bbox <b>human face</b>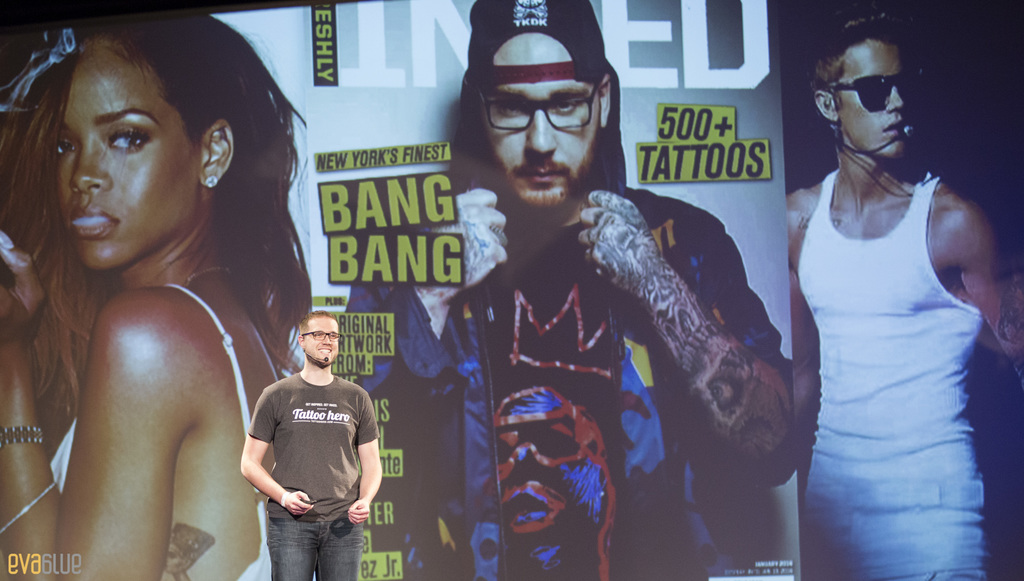
(x1=306, y1=315, x2=342, y2=366)
